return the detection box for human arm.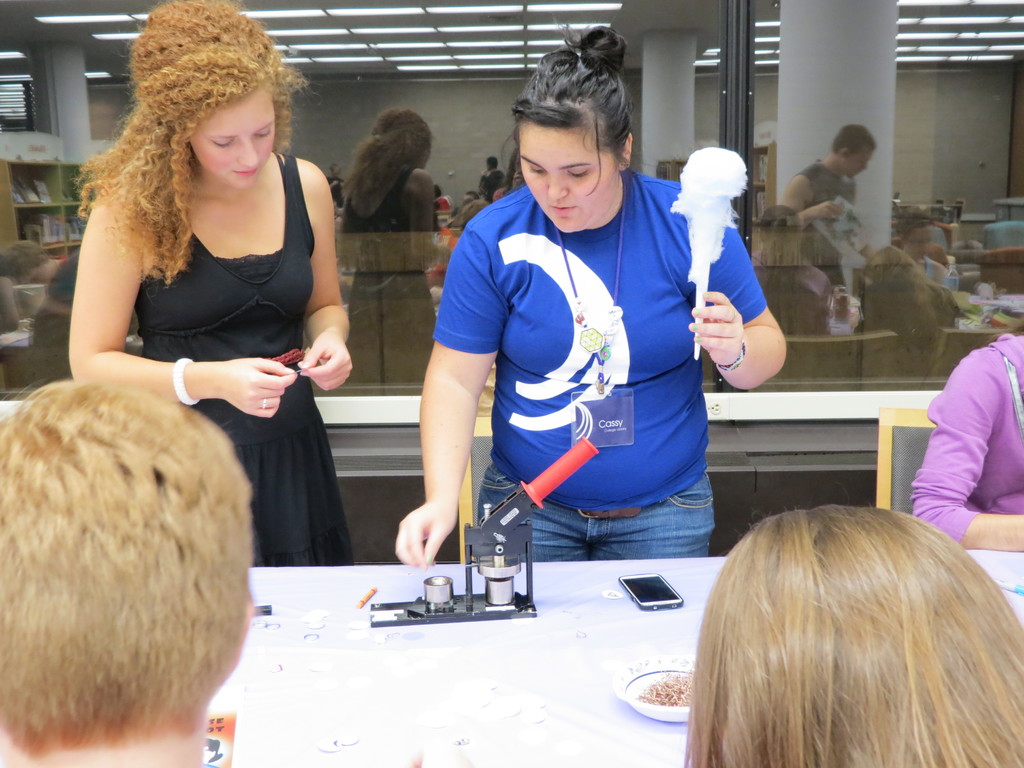
{"left": 70, "top": 188, "right": 300, "bottom": 420}.
